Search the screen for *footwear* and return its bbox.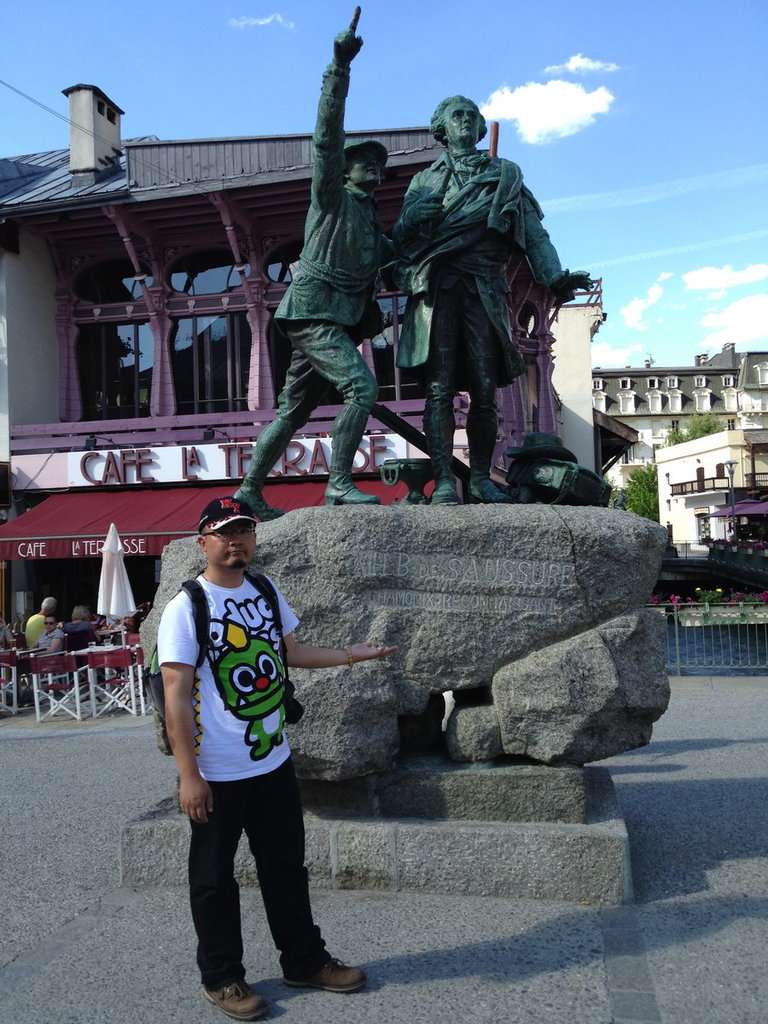
Found: x1=417, y1=473, x2=457, y2=506.
